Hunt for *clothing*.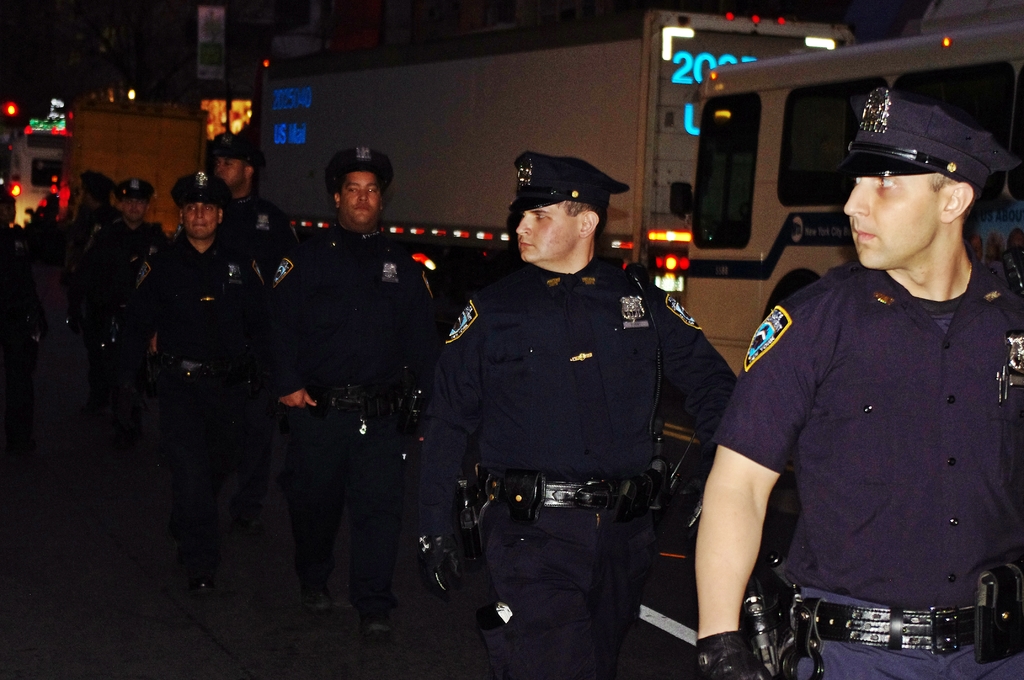
Hunted down at <box>711,204,1020,673</box>.
